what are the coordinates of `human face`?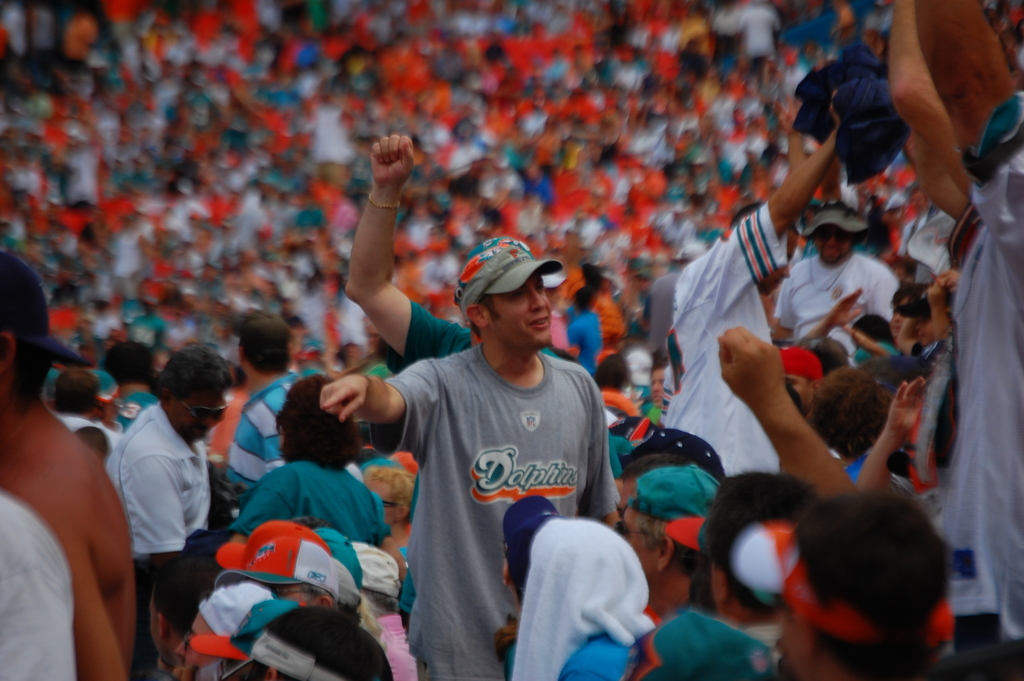
Rect(914, 318, 934, 341).
